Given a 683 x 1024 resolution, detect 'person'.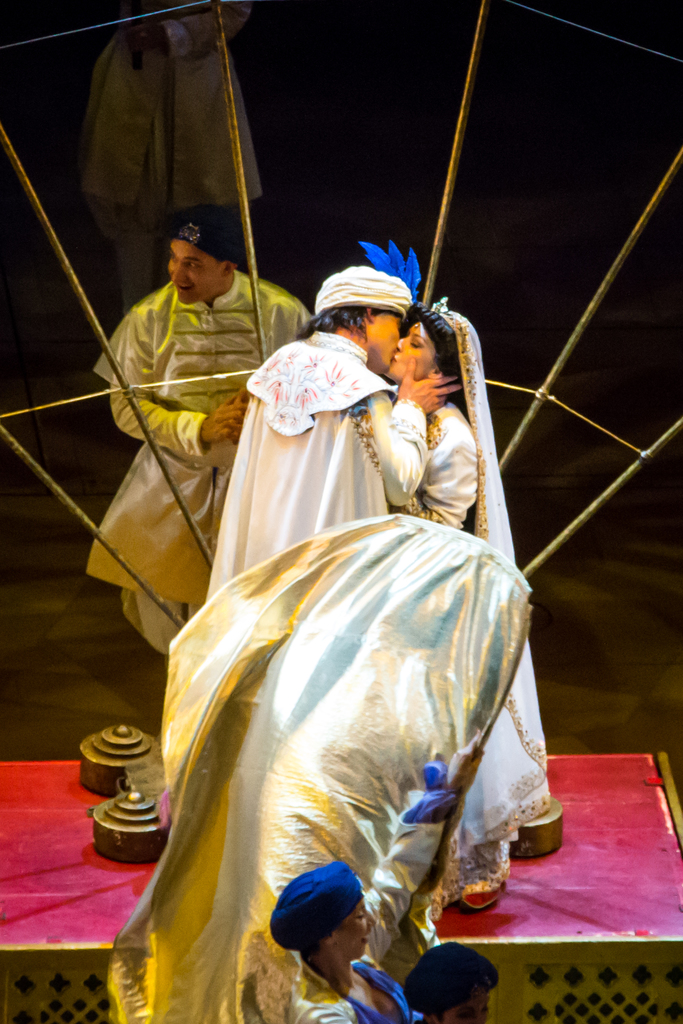
x1=202, y1=243, x2=425, y2=598.
